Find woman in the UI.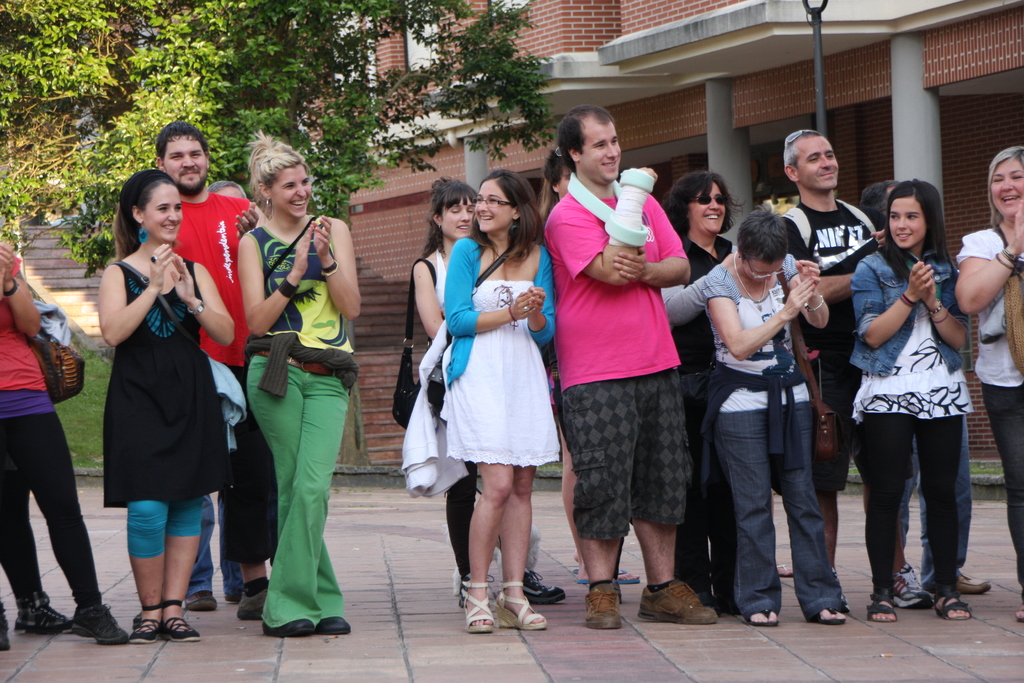
UI element at l=957, t=147, r=1023, b=620.
